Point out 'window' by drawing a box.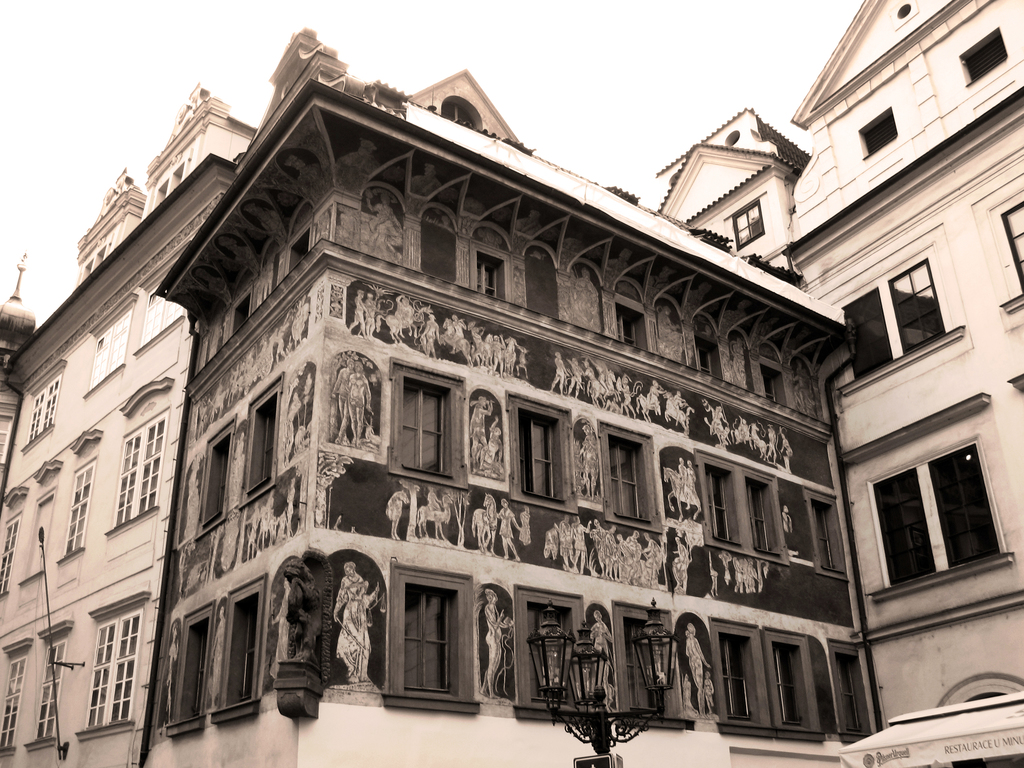
box=[188, 623, 201, 716].
